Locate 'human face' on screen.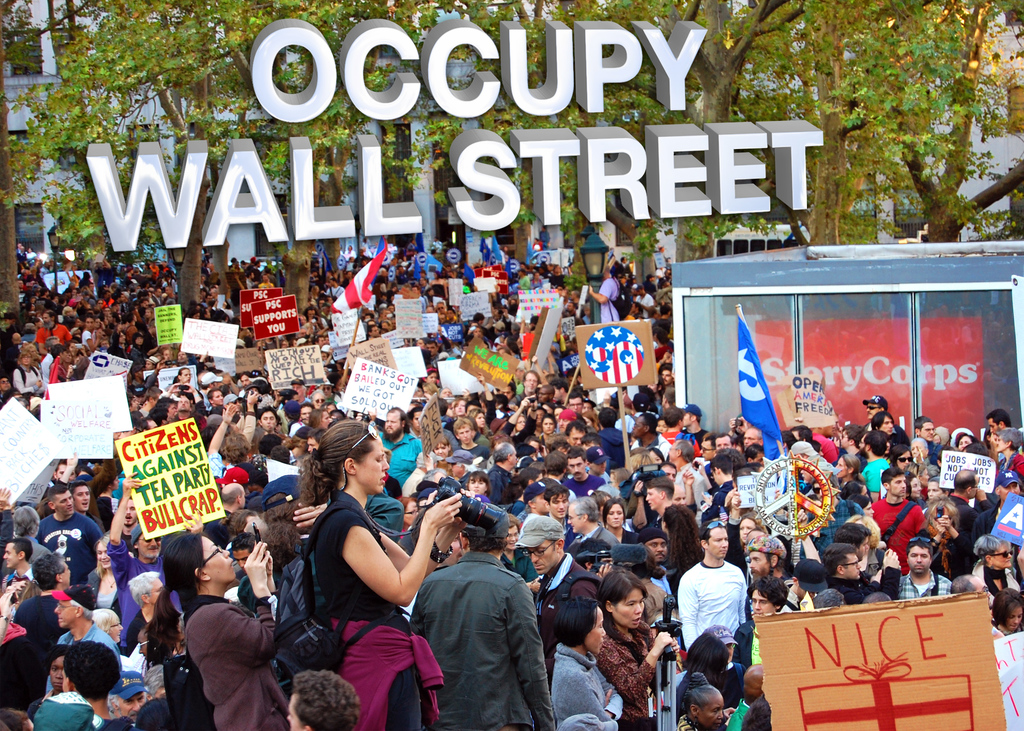
On screen at bbox=(51, 655, 62, 692).
